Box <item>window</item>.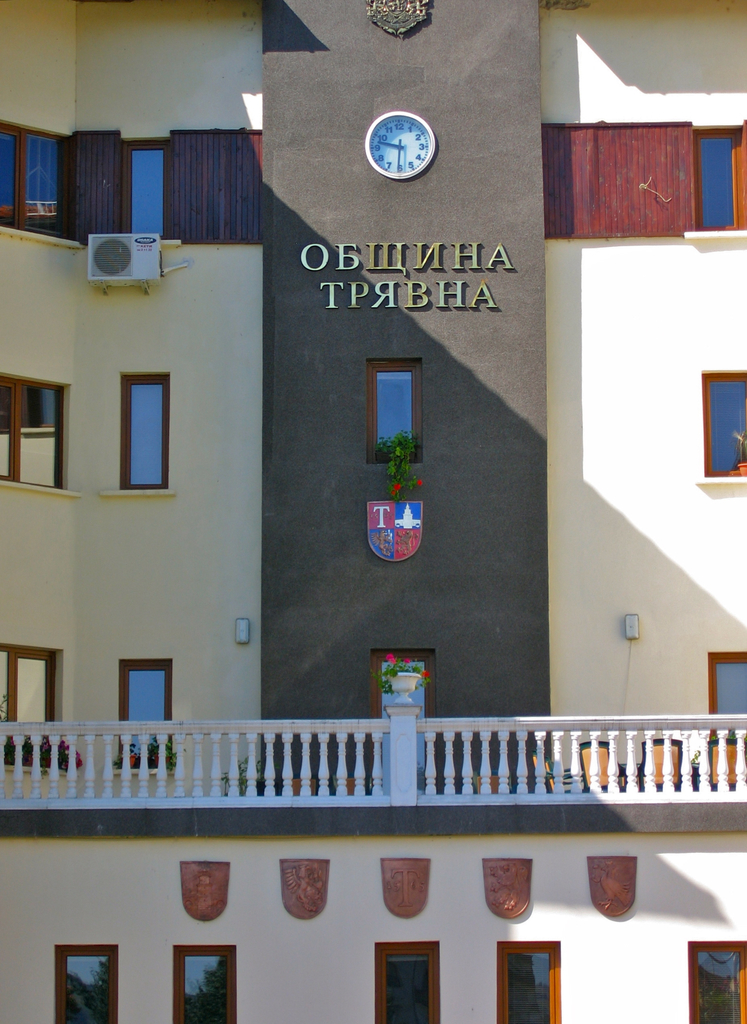
x1=117, y1=659, x2=168, y2=764.
